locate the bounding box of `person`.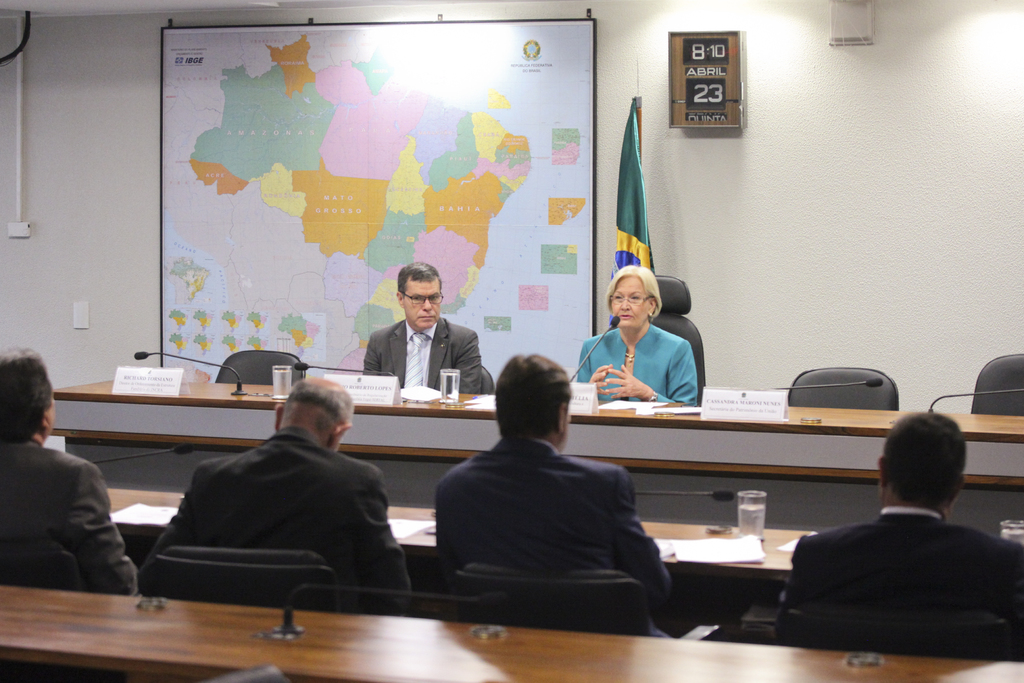
Bounding box: box(775, 406, 1023, 659).
